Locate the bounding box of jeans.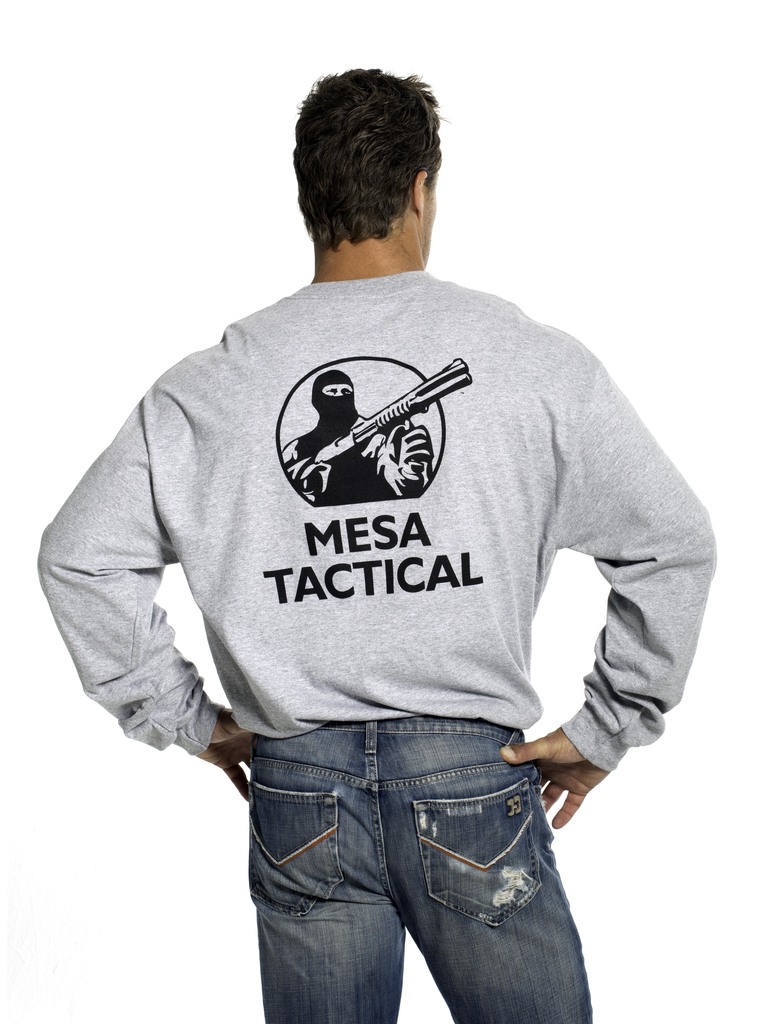
Bounding box: select_region(220, 695, 603, 1023).
